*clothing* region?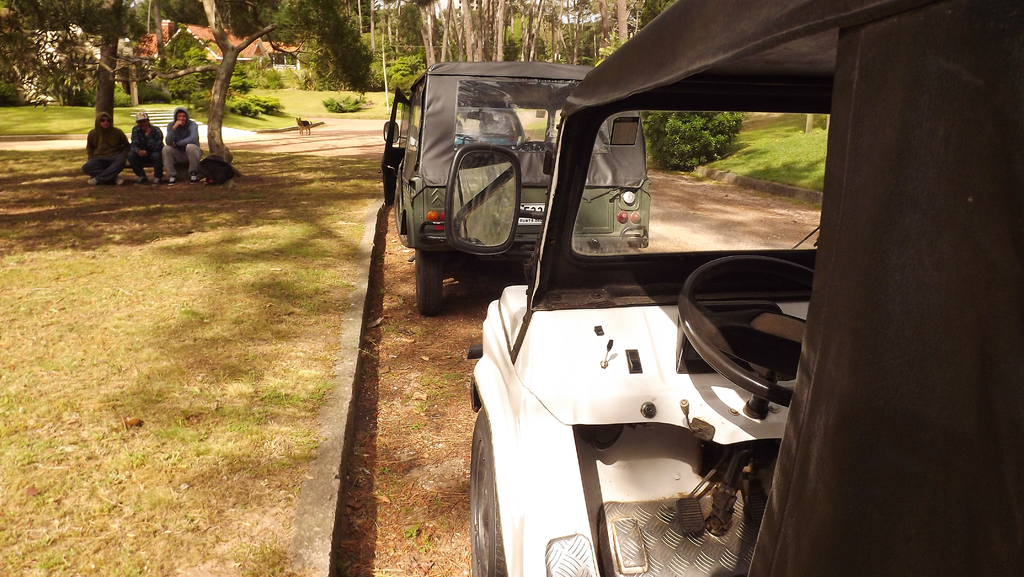
83/108/131/183
